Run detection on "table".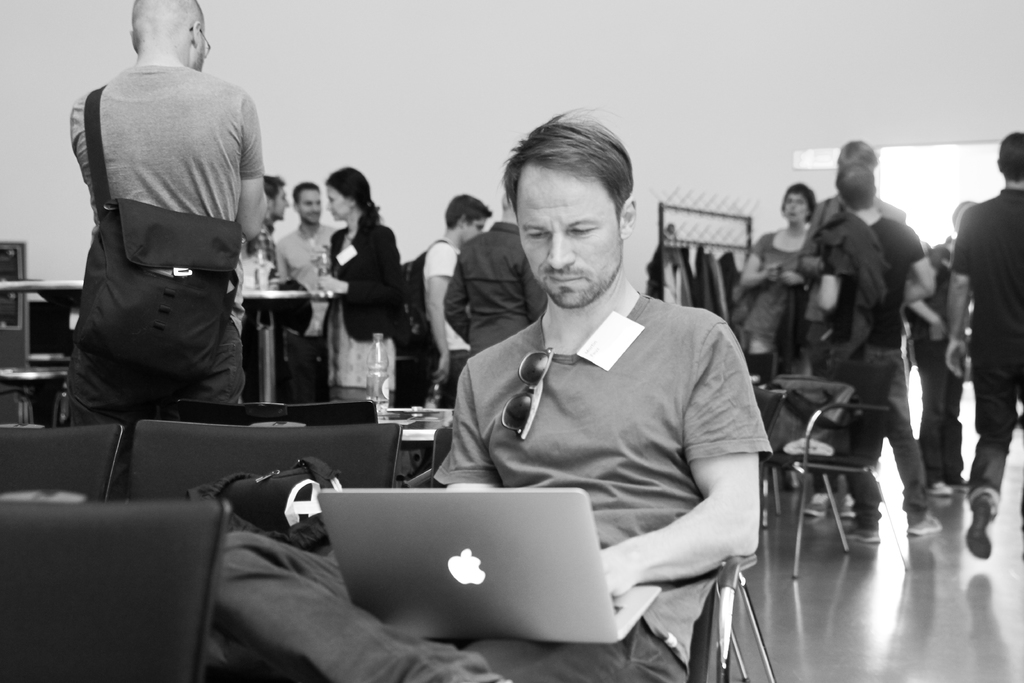
Result: left=244, top=290, right=334, bottom=403.
